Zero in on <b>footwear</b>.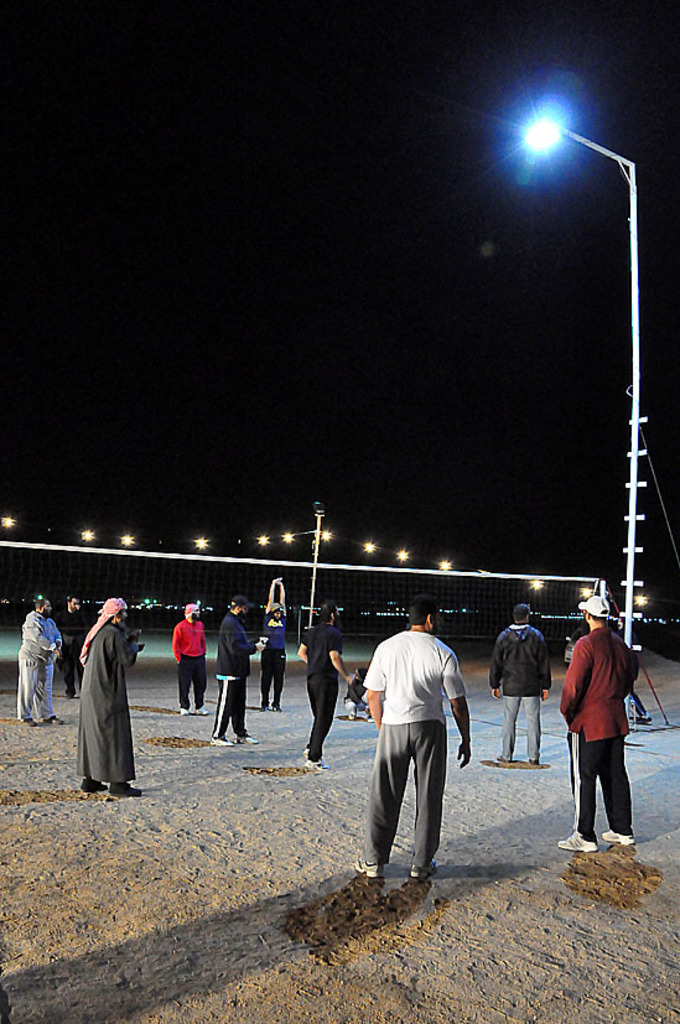
Zeroed in: Rect(260, 706, 271, 714).
